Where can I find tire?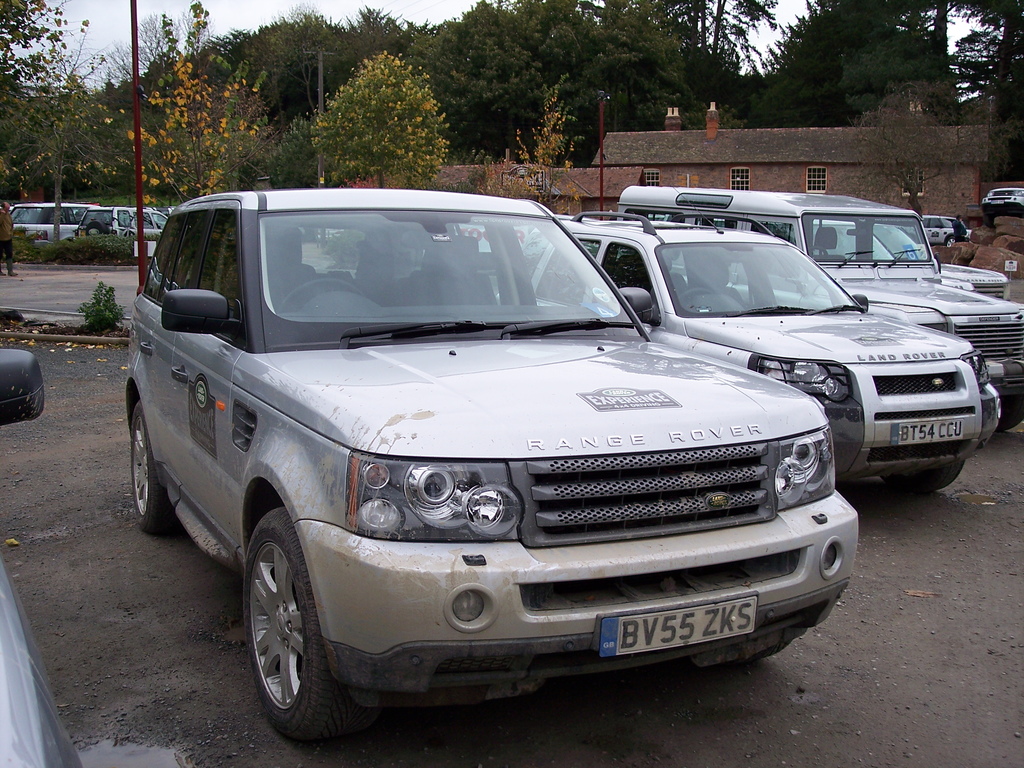
You can find it at <region>947, 237, 956, 247</region>.
